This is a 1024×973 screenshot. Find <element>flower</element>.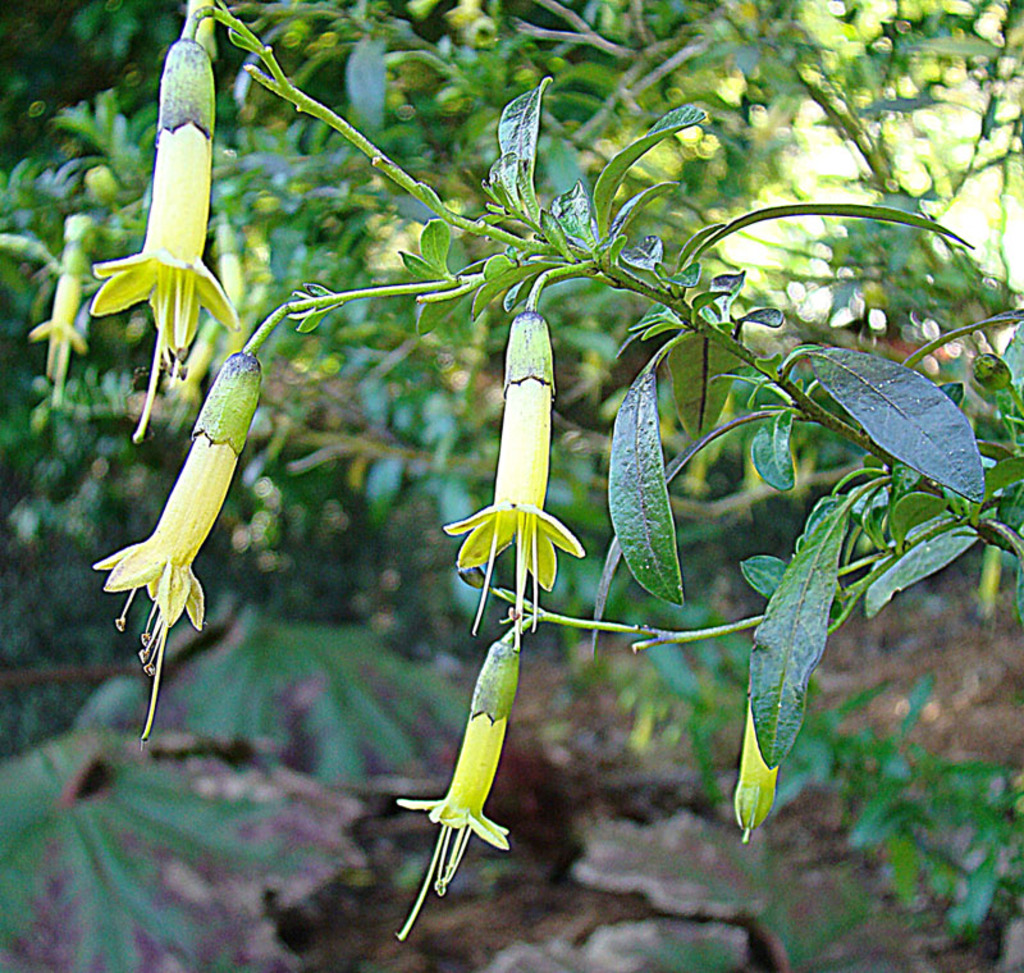
Bounding box: region(430, 311, 607, 663).
